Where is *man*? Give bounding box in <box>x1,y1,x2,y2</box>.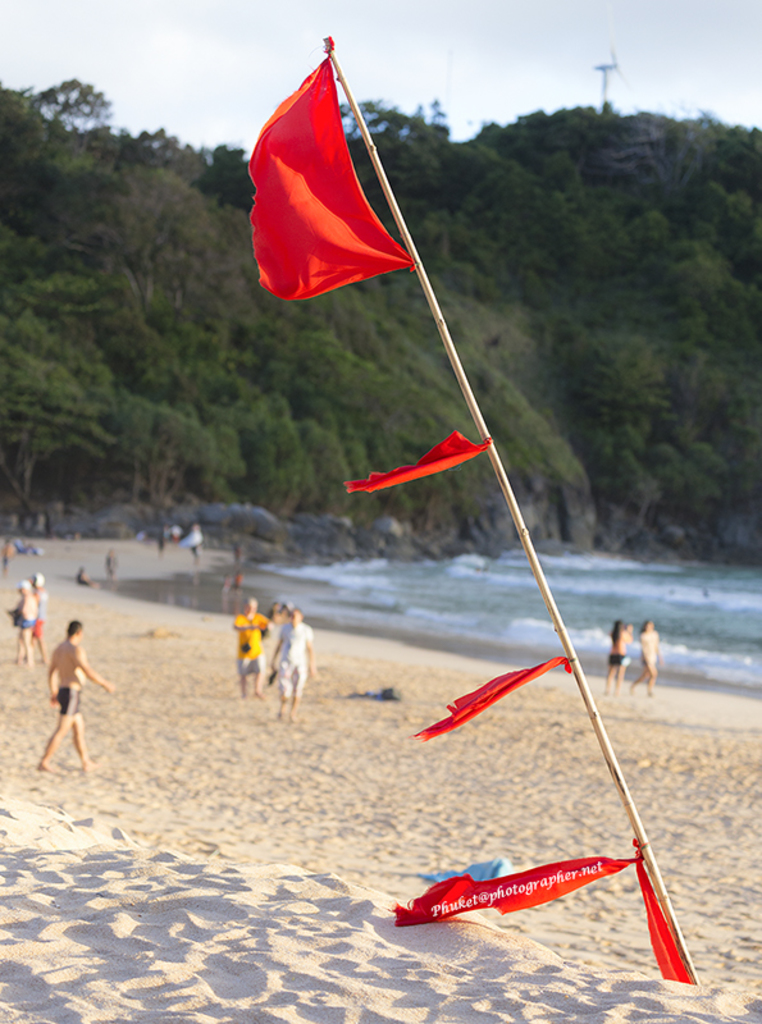
<box>33,572,50,660</box>.
